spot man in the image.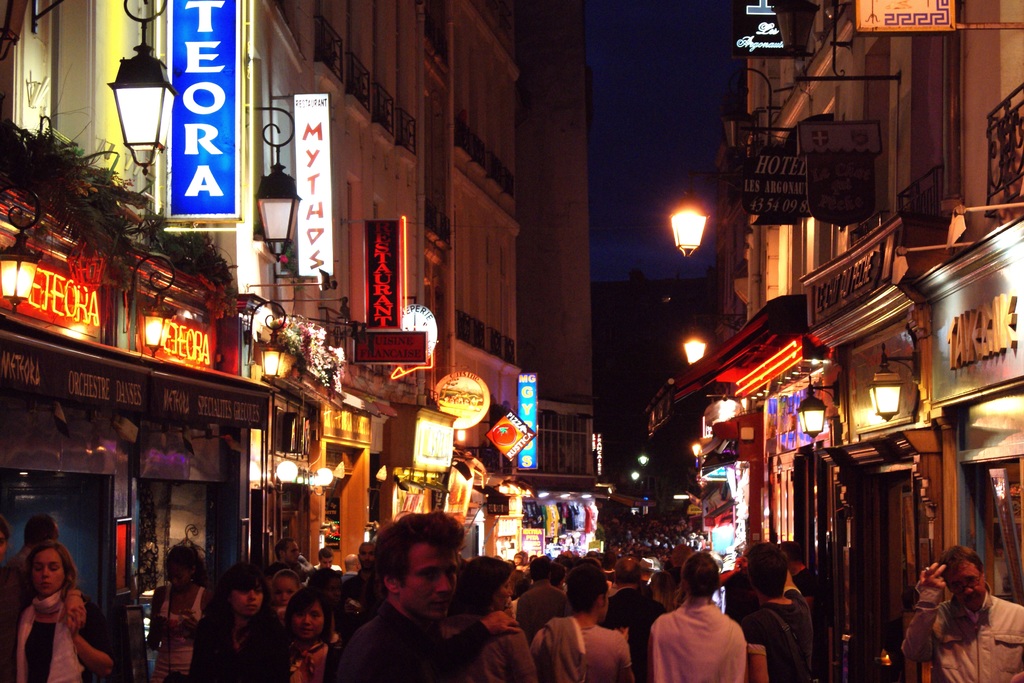
man found at {"left": 511, "top": 552, "right": 570, "bottom": 648}.
